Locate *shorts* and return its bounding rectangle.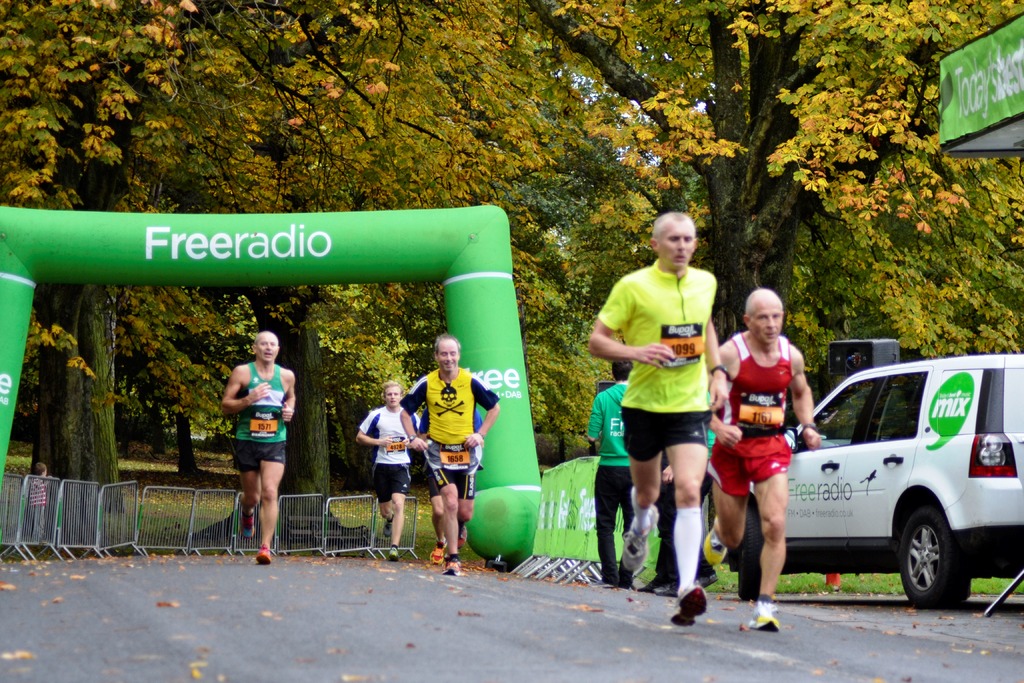
[x1=372, y1=462, x2=414, y2=495].
